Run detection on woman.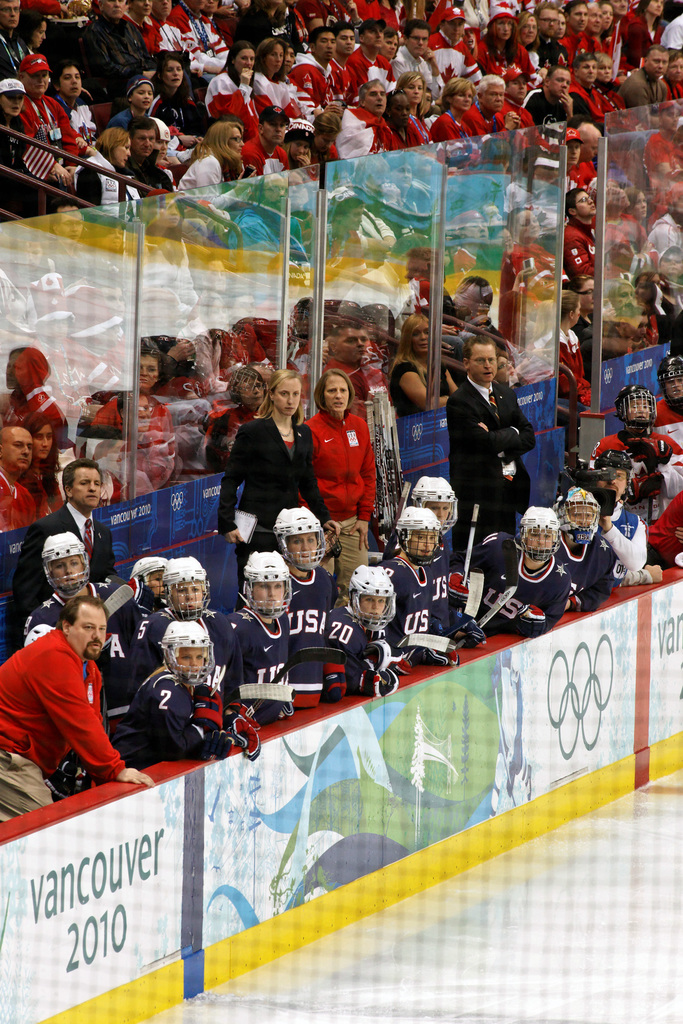
Result: region(203, 43, 264, 122).
